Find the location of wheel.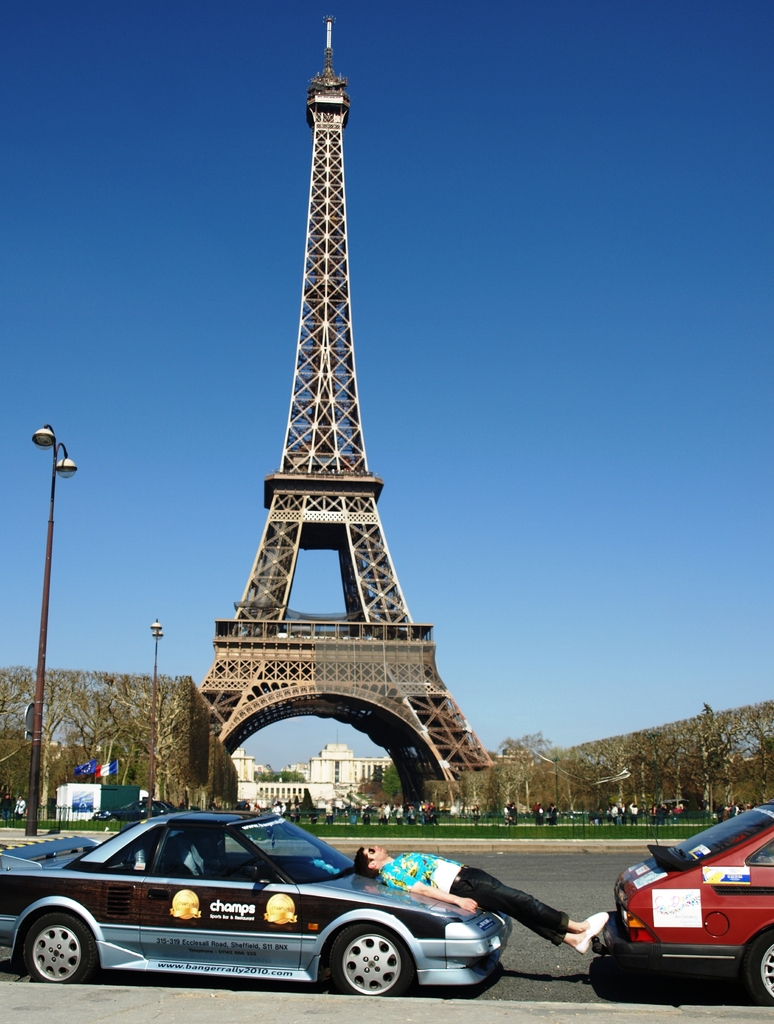
Location: bbox=(14, 913, 92, 1006).
